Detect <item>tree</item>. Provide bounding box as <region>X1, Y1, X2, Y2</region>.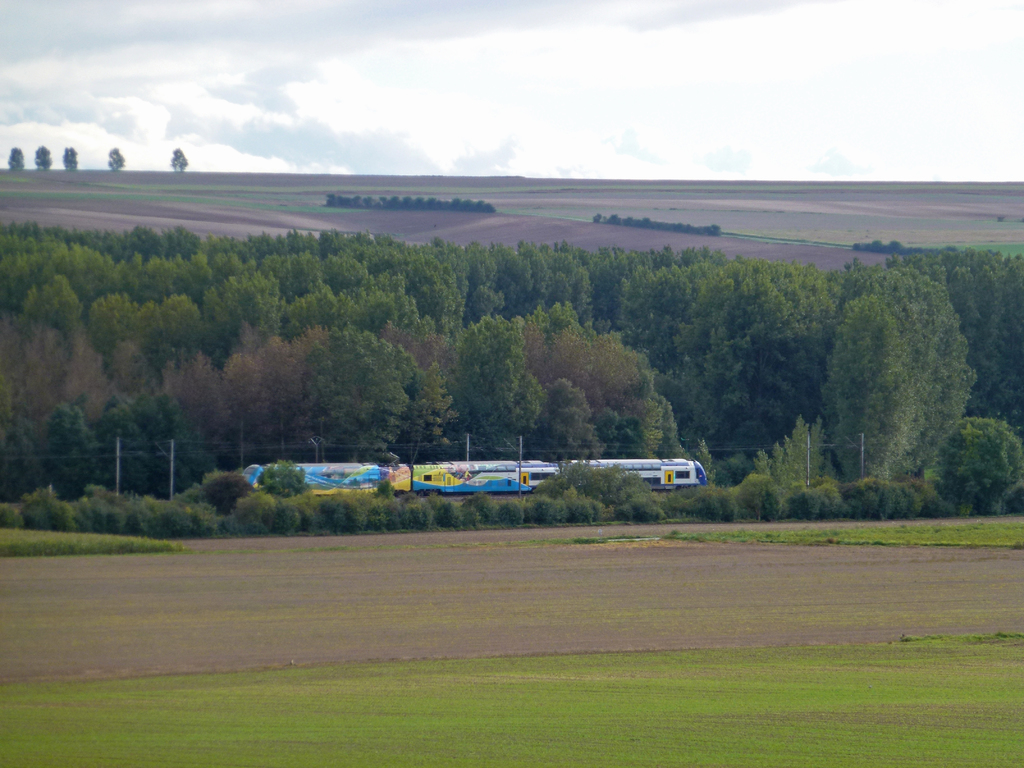
<region>1, 326, 61, 406</region>.
